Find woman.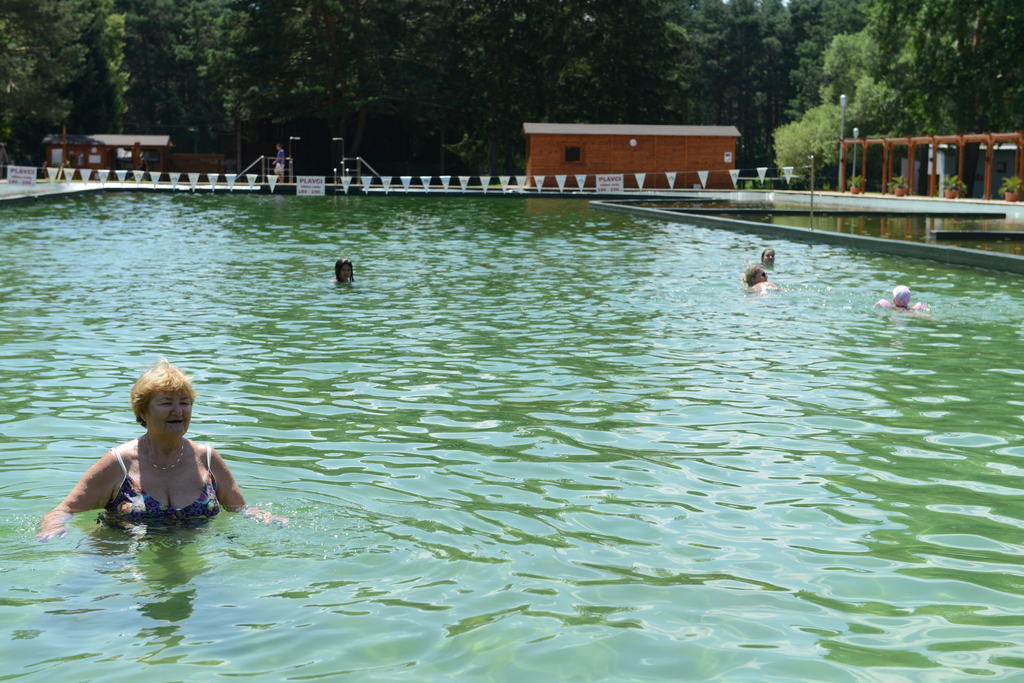
l=742, t=262, r=776, b=299.
